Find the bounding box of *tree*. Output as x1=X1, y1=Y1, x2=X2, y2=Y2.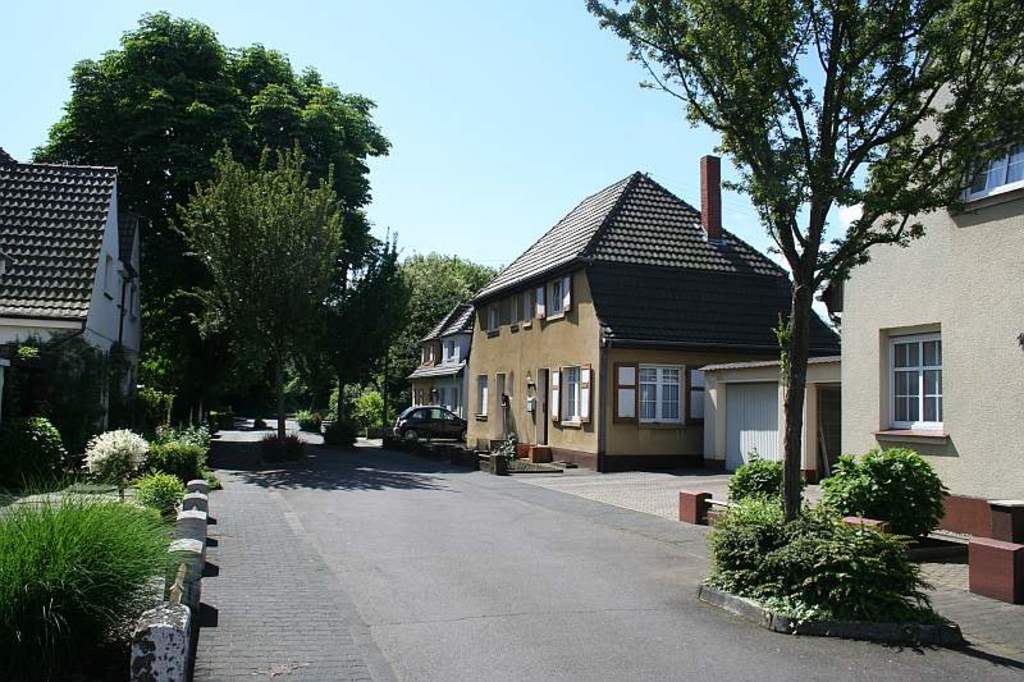
x1=332, y1=246, x2=500, y2=424.
